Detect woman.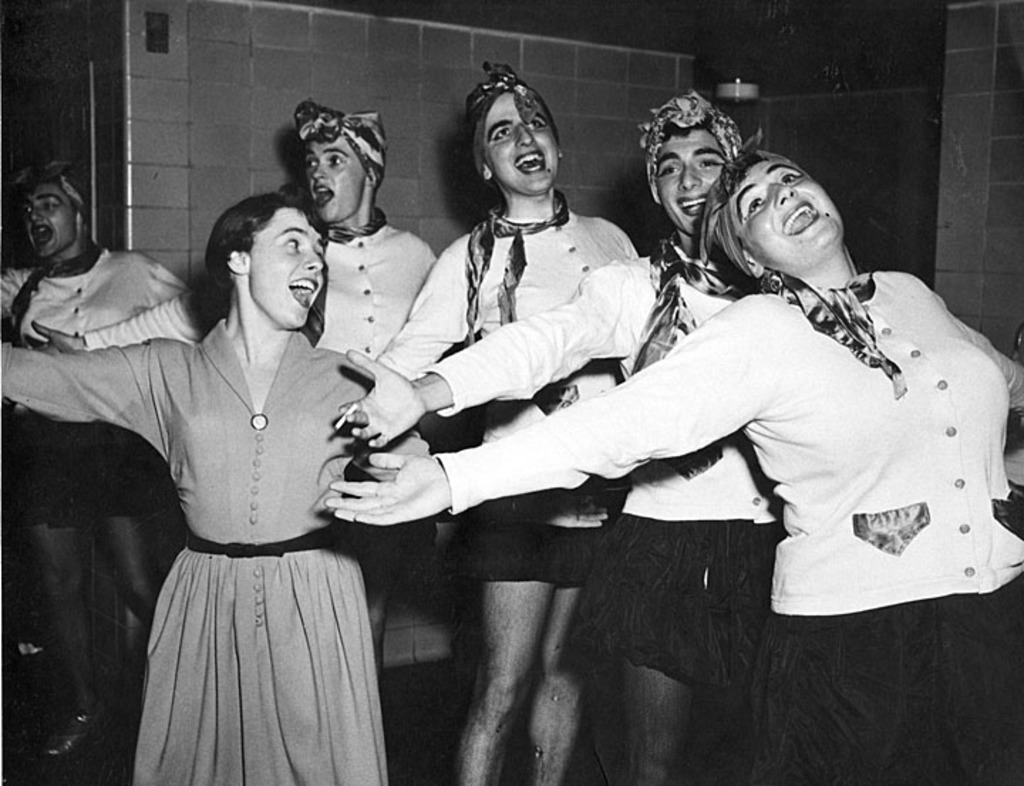
Detected at (23,95,435,658).
